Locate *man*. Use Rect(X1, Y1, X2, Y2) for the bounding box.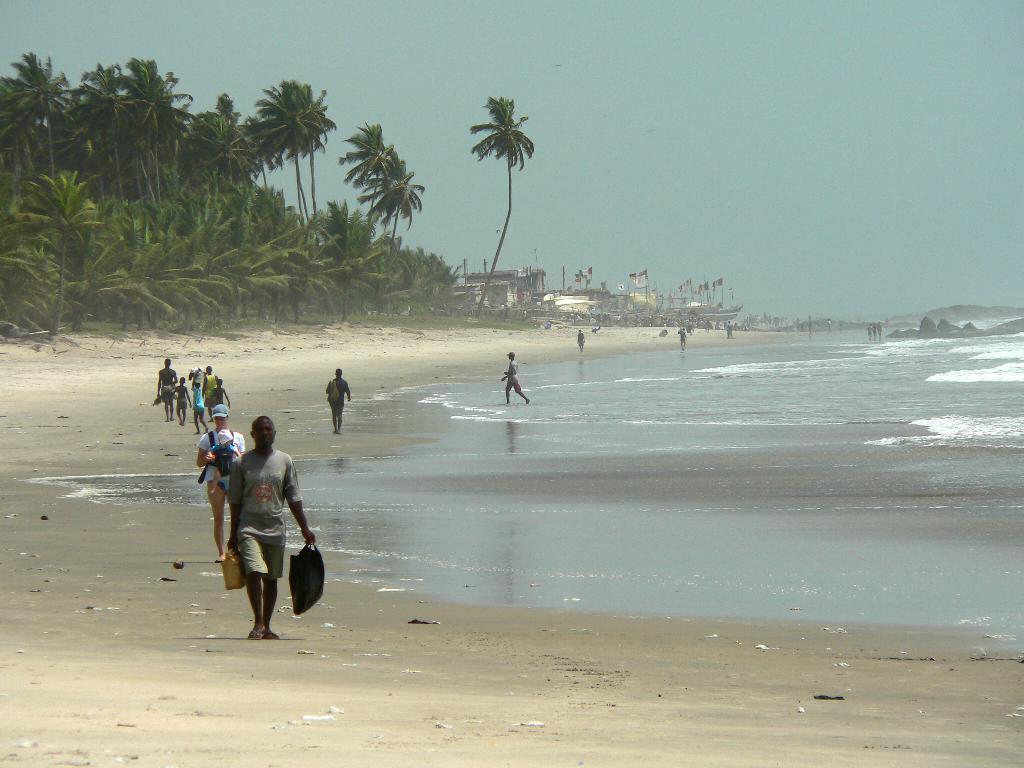
Rect(497, 352, 529, 405).
